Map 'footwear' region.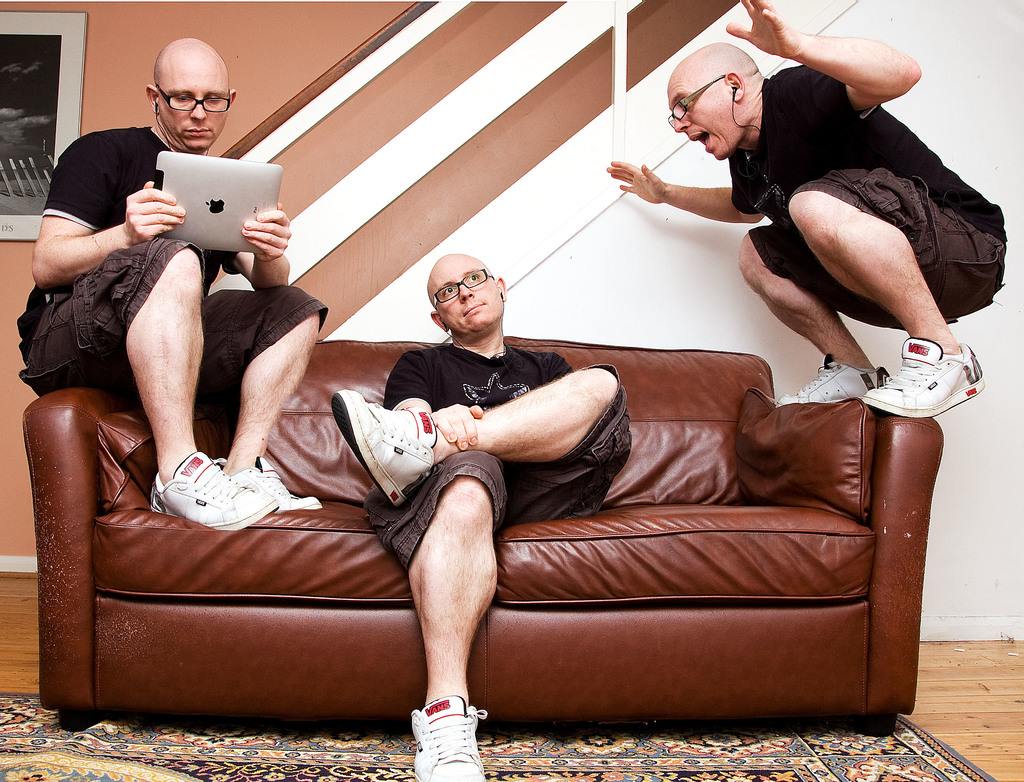
Mapped to region(333, 389, 438, 508).
